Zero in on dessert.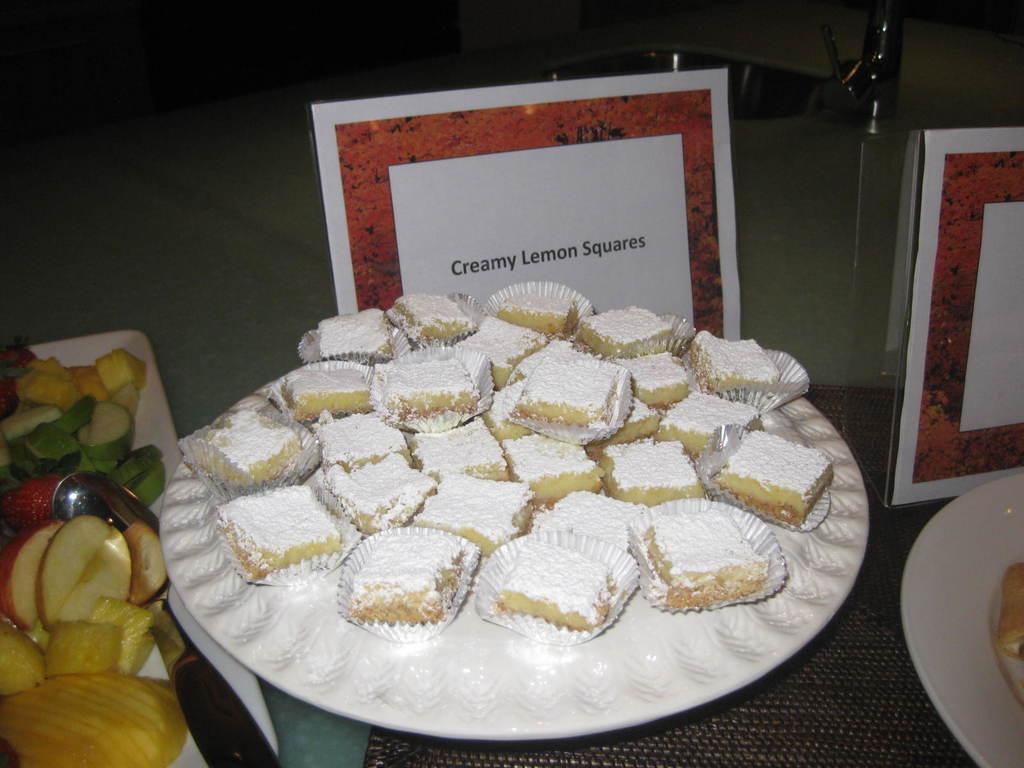
Zeroed in: (x1=336, y1=466, x2=419, y2=545).
